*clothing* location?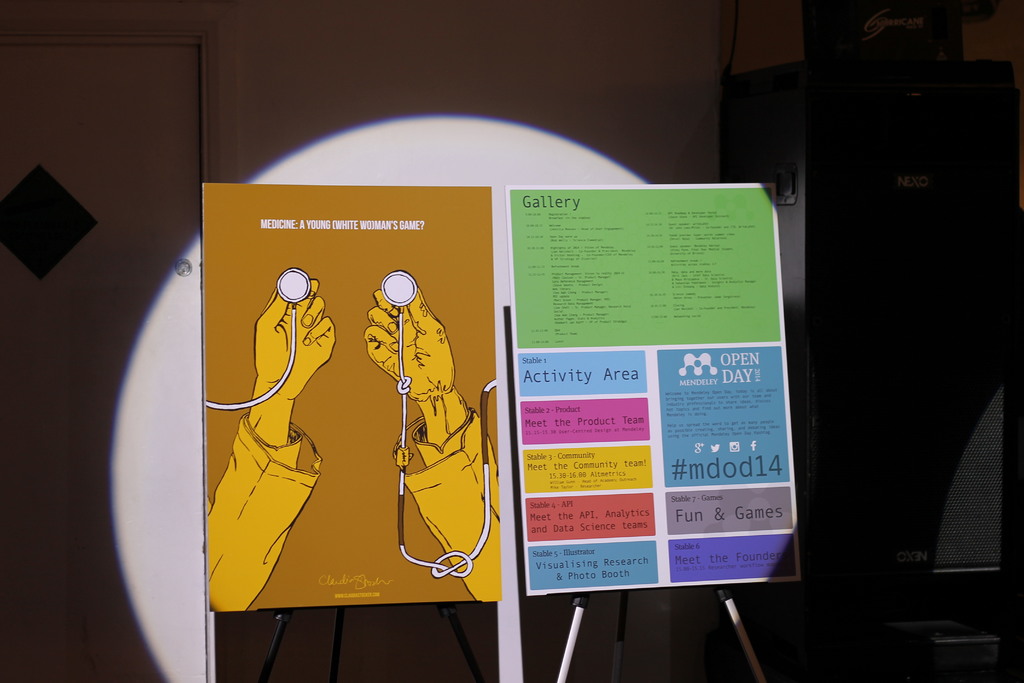
region(399, 411, 502, 612)
